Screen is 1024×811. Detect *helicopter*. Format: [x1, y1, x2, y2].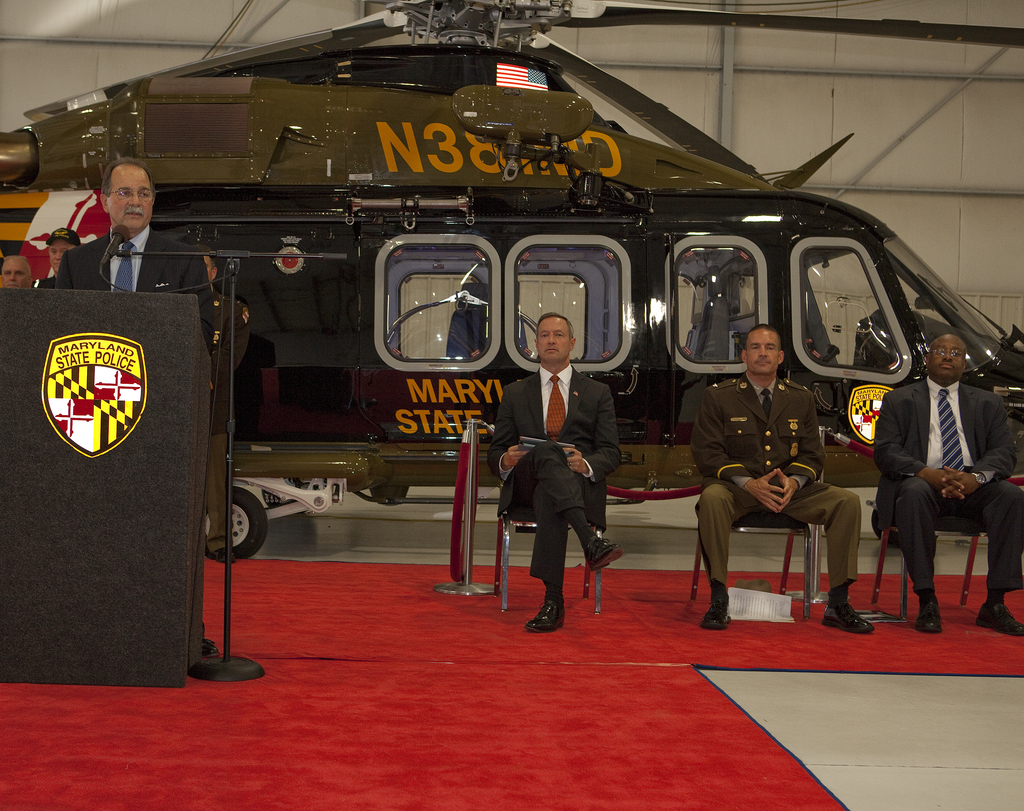
[34, 15, 989, 577].
